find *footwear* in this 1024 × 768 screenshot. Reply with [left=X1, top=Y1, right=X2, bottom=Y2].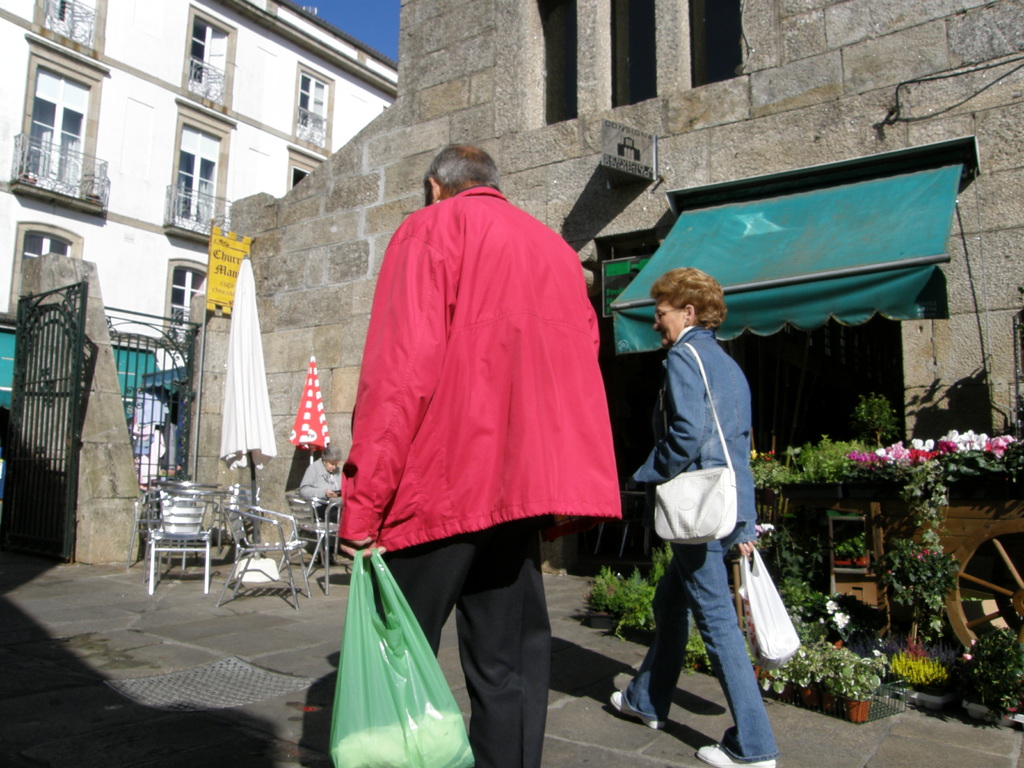
[left=608, top=672, right=672, bottom=730].
